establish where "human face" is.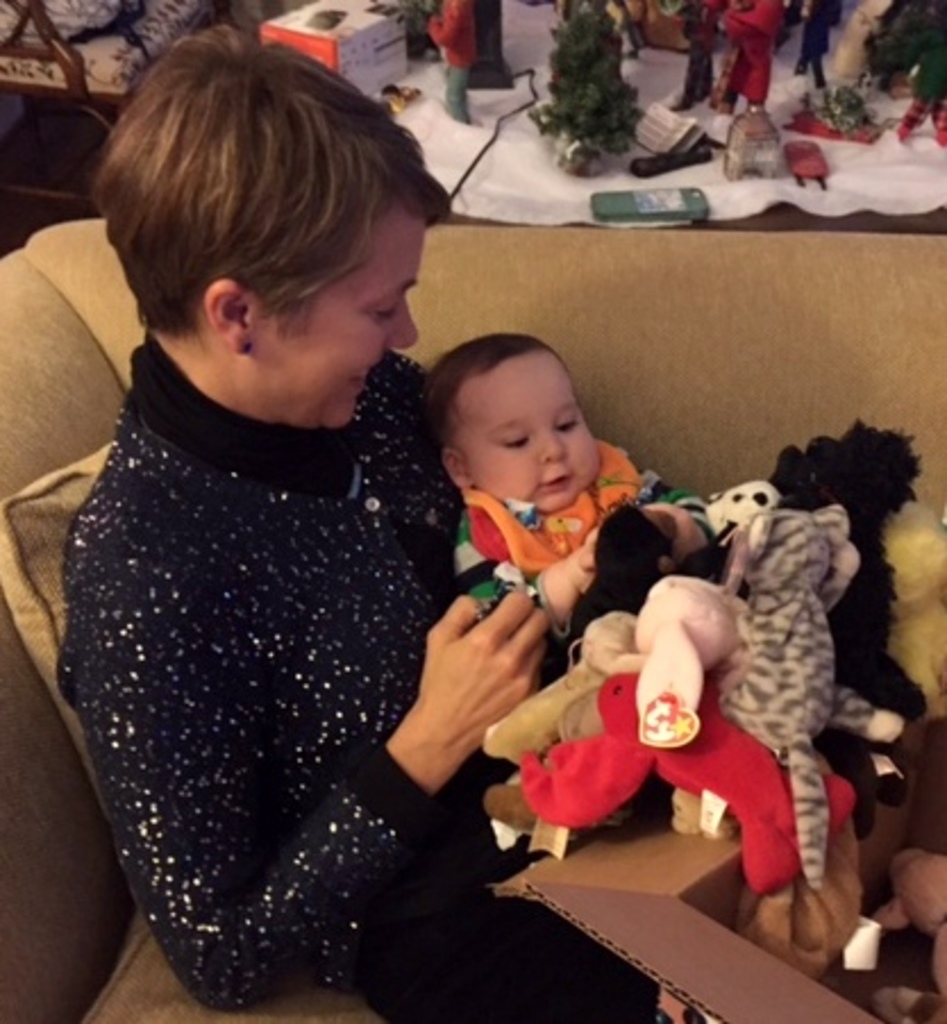
Established at rect(443, 347, 590, 515).
